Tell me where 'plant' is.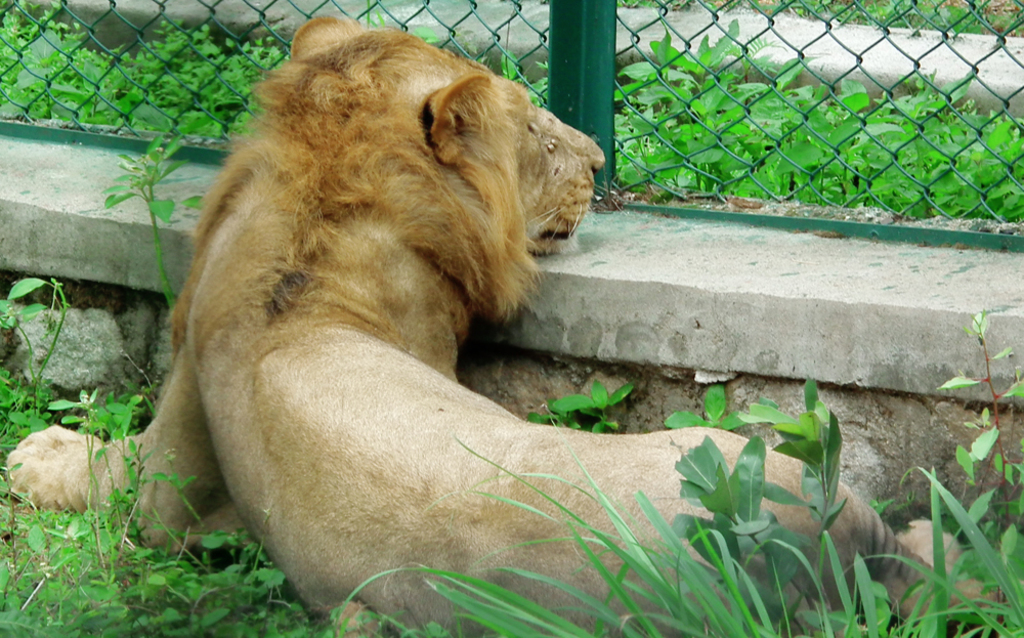
'plant' is at detection(936, 316, 1023, 526).
